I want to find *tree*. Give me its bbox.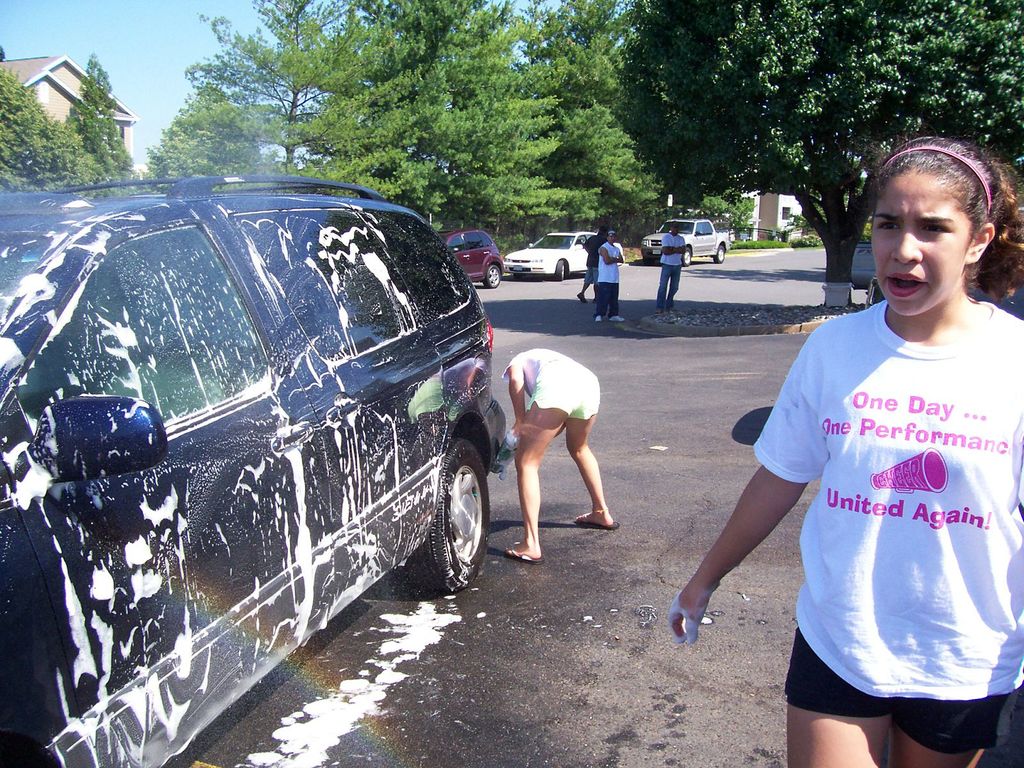
(59,51,137,200).
